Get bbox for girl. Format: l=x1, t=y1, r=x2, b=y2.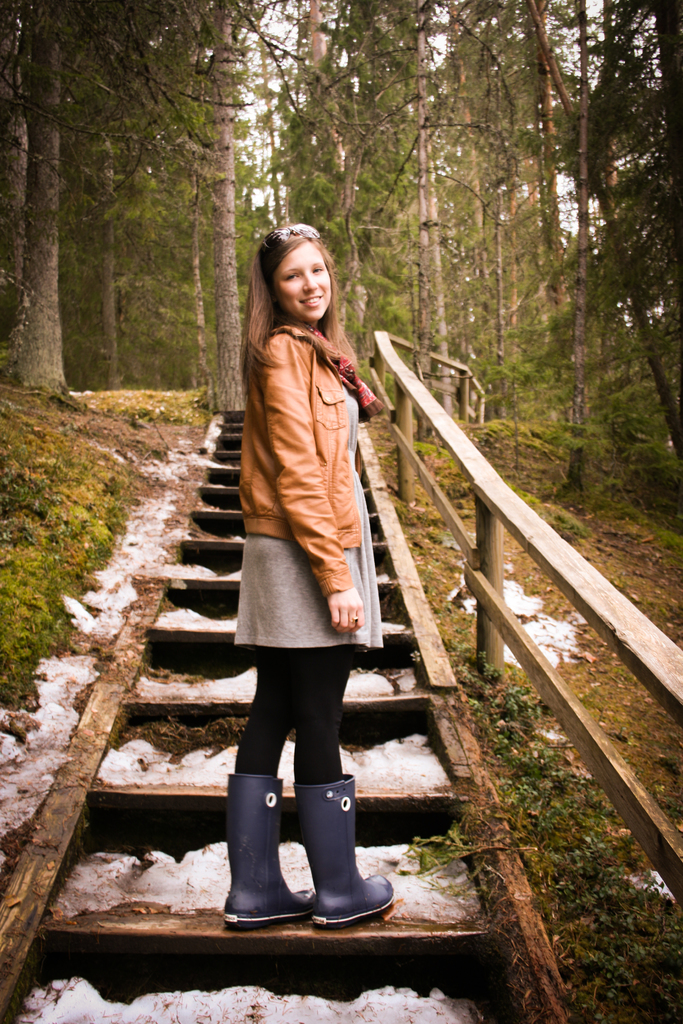
l=220, t=223, r=394, b=932.
